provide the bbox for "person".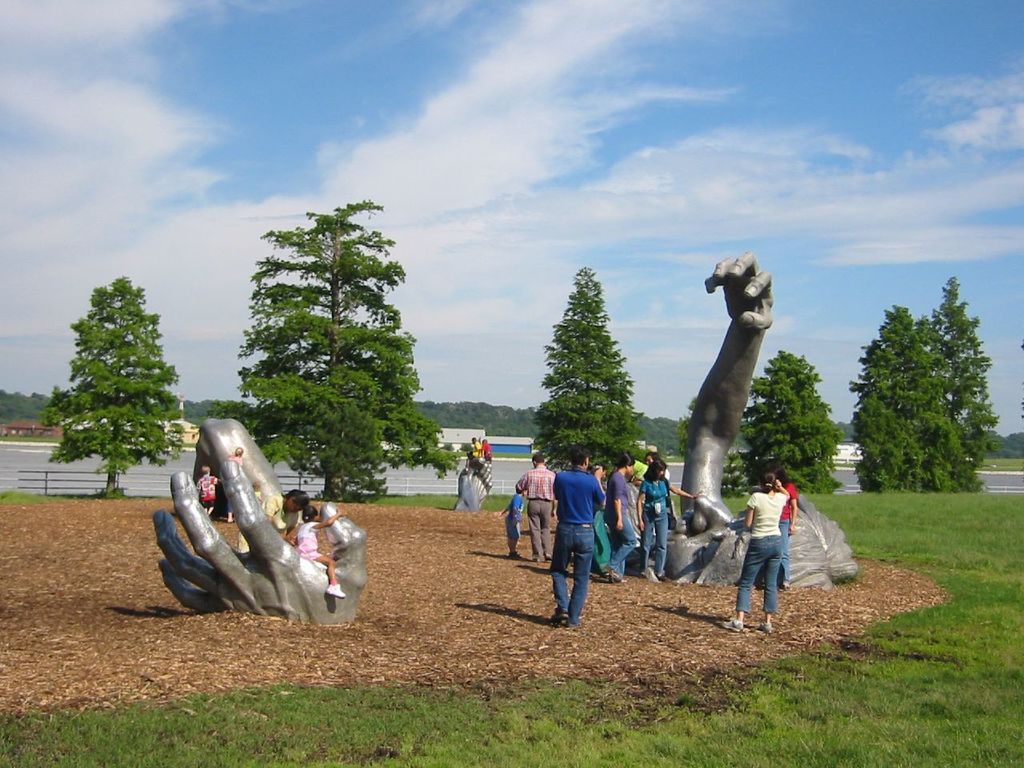
x1=514 y1=450 x2=558 y2=562.
